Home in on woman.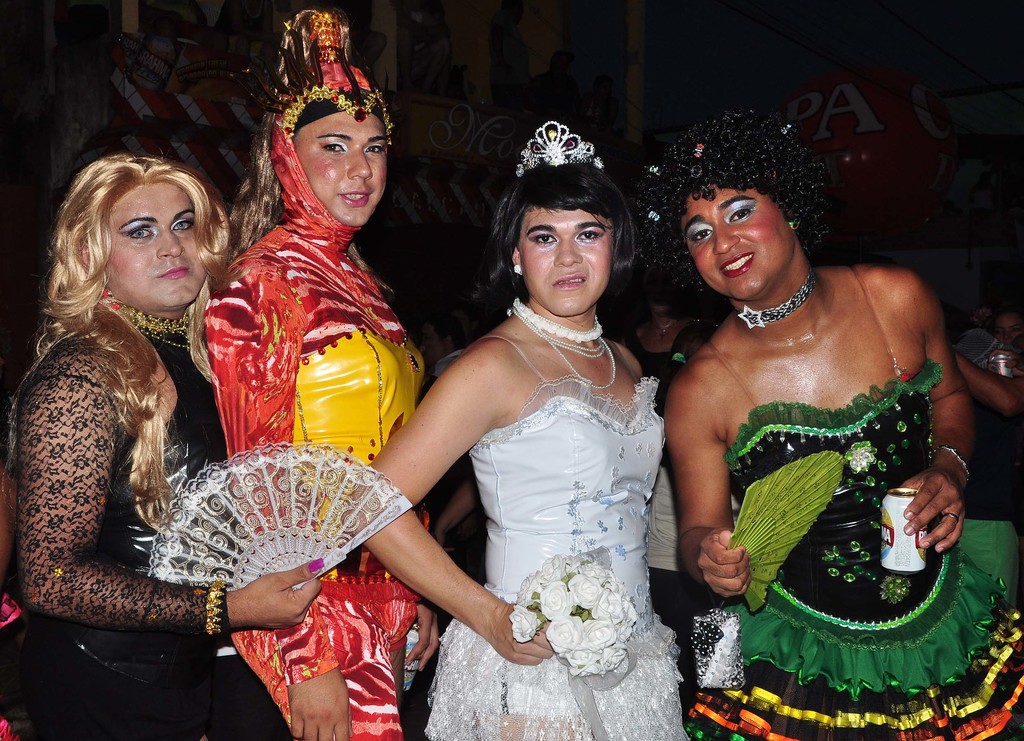
Homed in at bbox=[345, 115, 735, 740].
